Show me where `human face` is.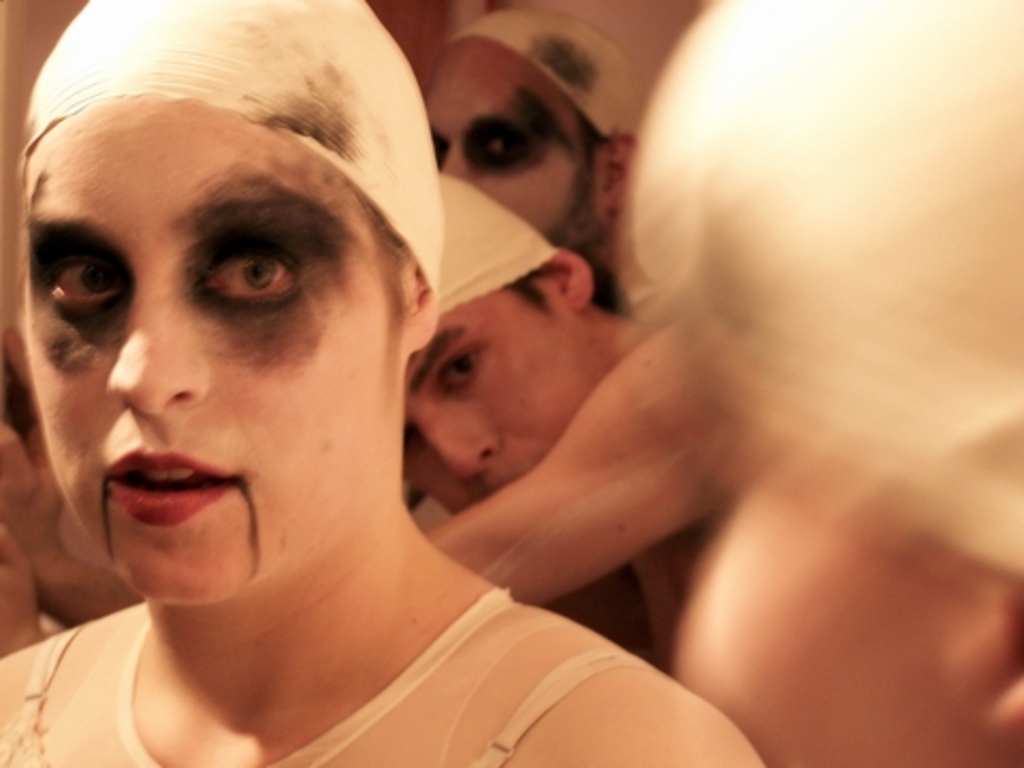
`human face` is at BBox(418, 34, 597, 256).
